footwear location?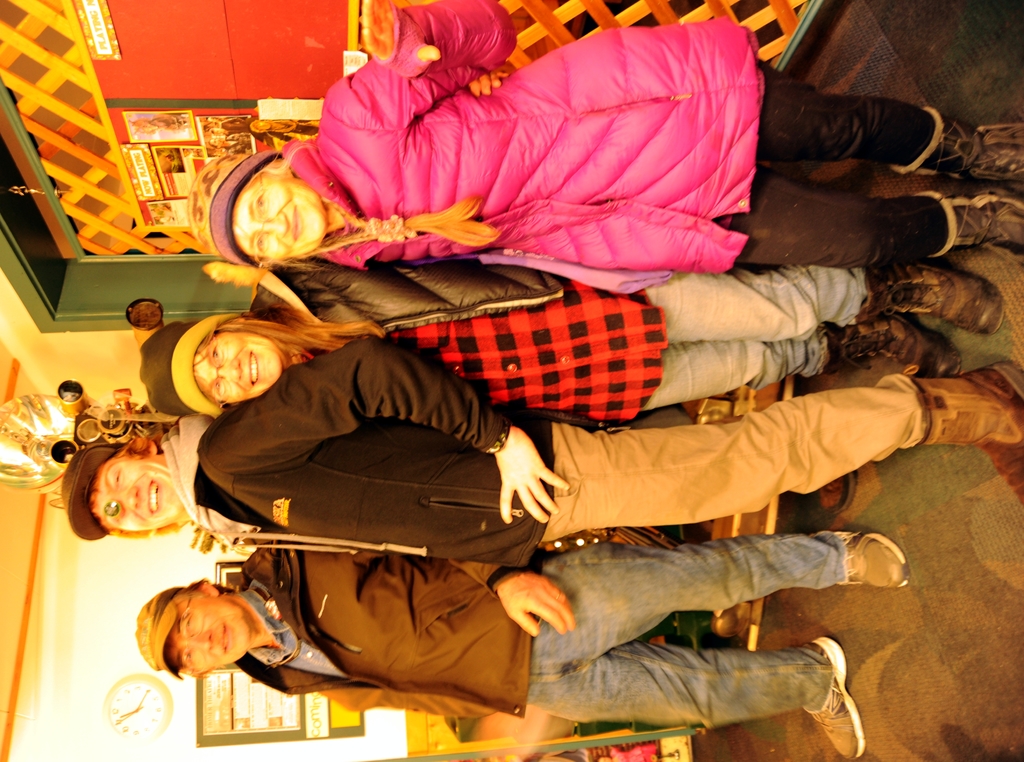
(911,363,1023,450)
